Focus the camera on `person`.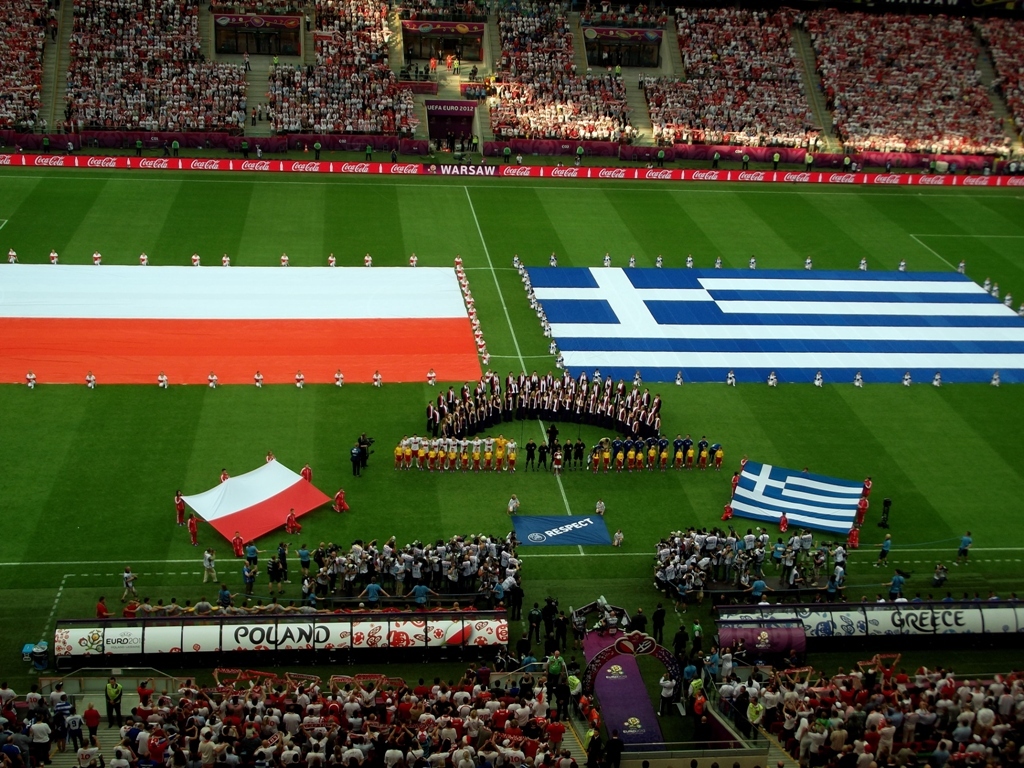
Focus region: 613/526/631/548.
